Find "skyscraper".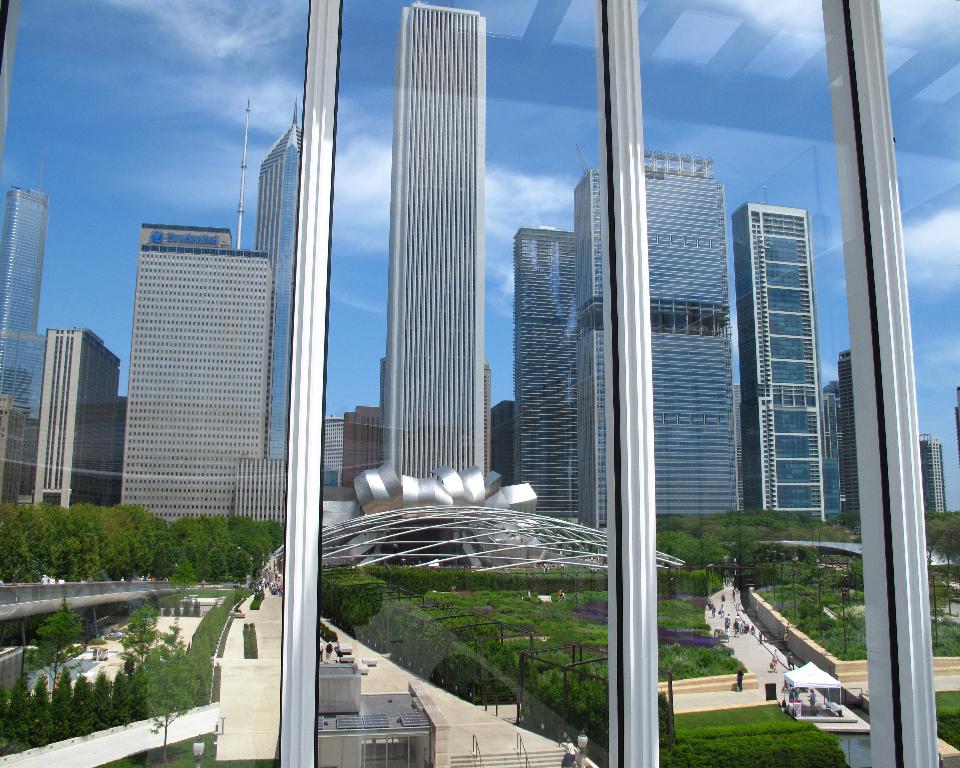
box=[248, 88, 299, 522].
